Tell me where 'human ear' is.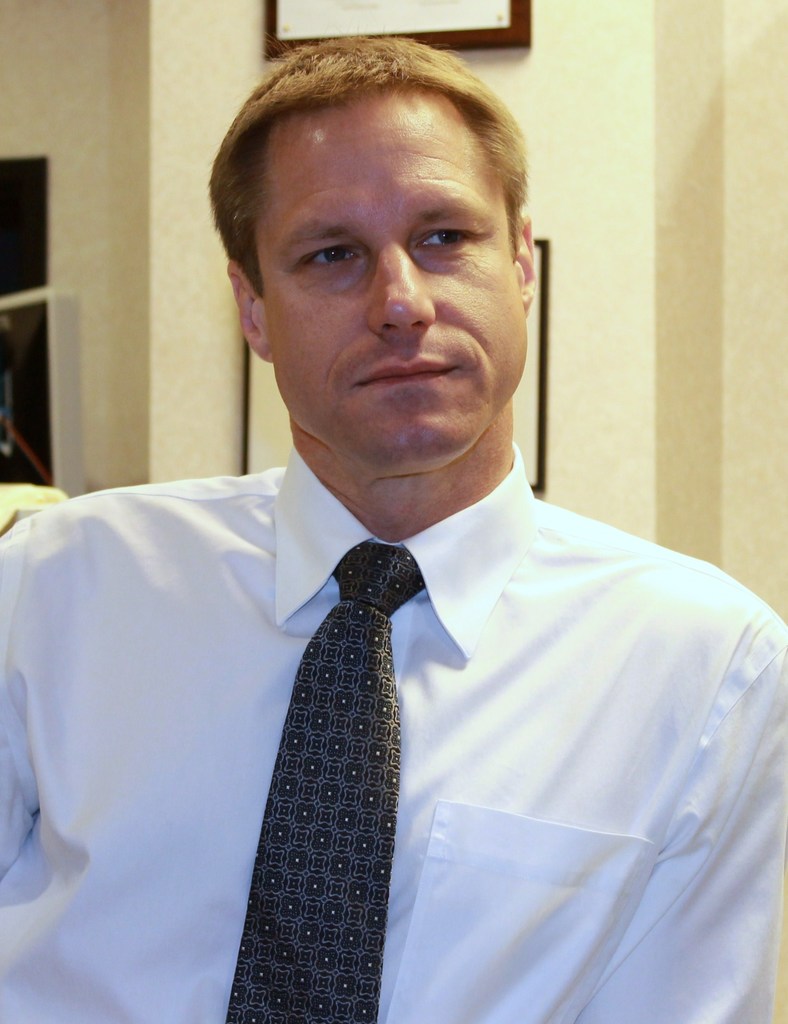
'human ear' is at x1=223, y1=259, x2=271, y2=362.
